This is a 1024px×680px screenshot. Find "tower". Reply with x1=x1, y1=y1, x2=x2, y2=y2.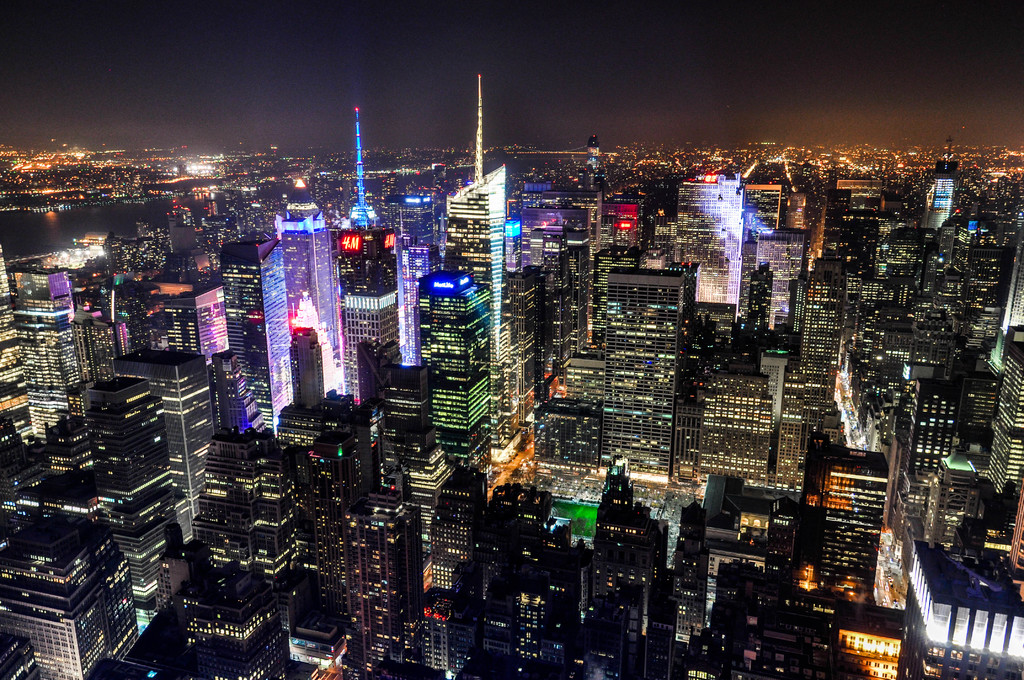
x1=601, y1=257, x2=698, y2=490.
